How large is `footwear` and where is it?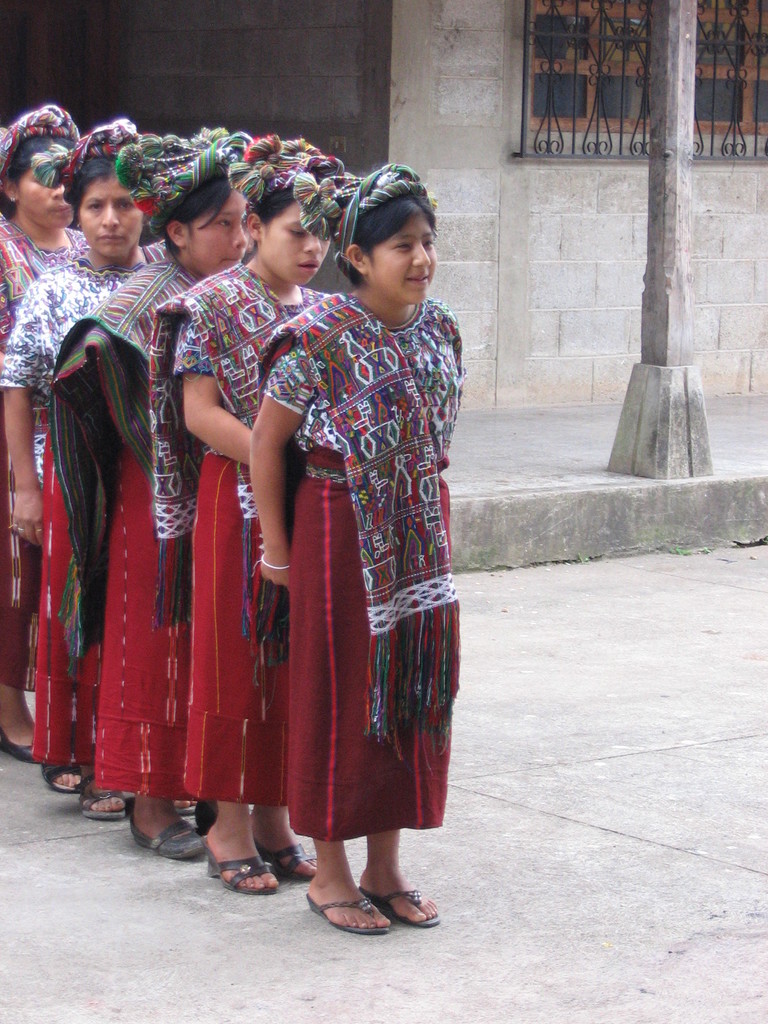
Bounding box: 132,817,211,858.
